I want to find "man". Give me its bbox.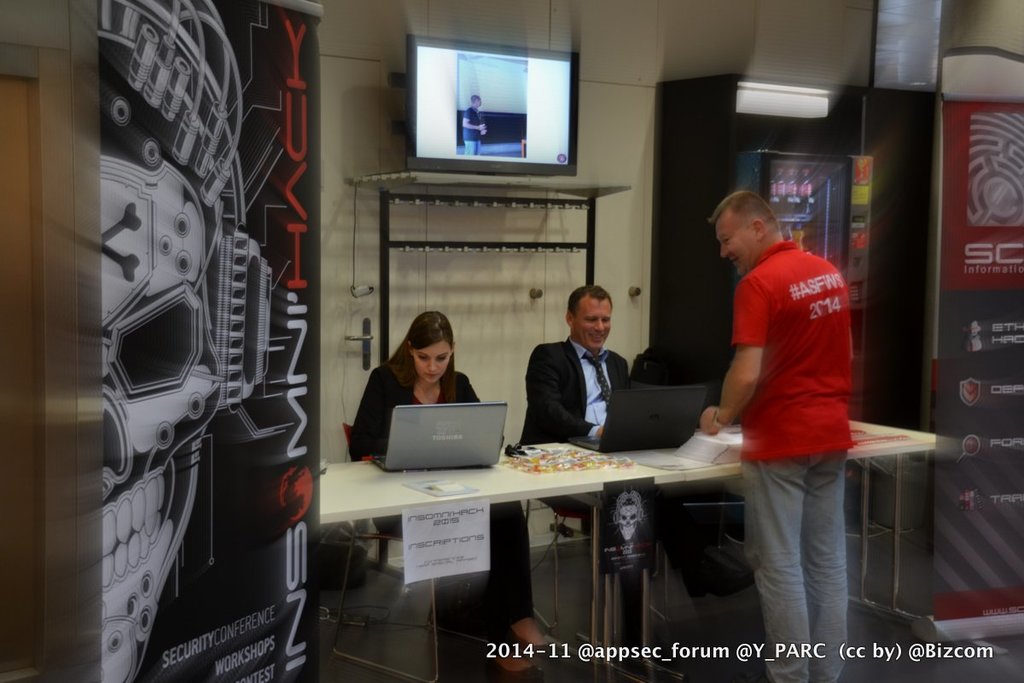
l=688, t=162, r=879, b=674.
